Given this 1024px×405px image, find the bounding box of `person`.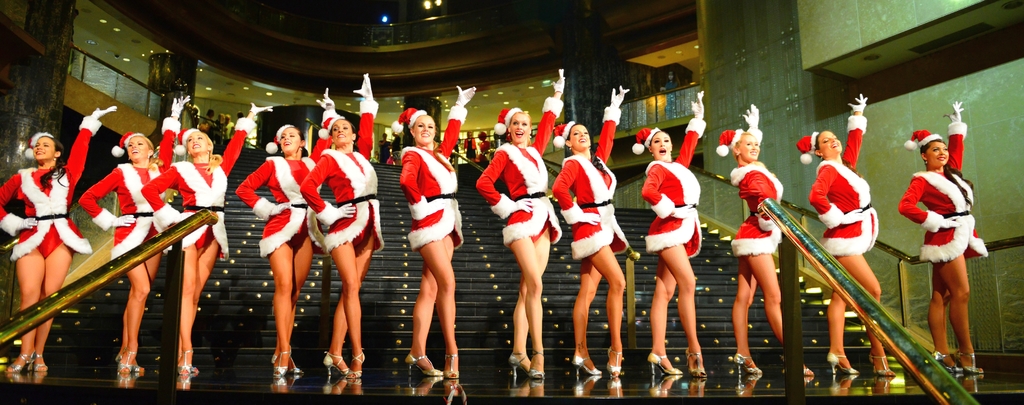
BBox(904, 100, 984, 383).
